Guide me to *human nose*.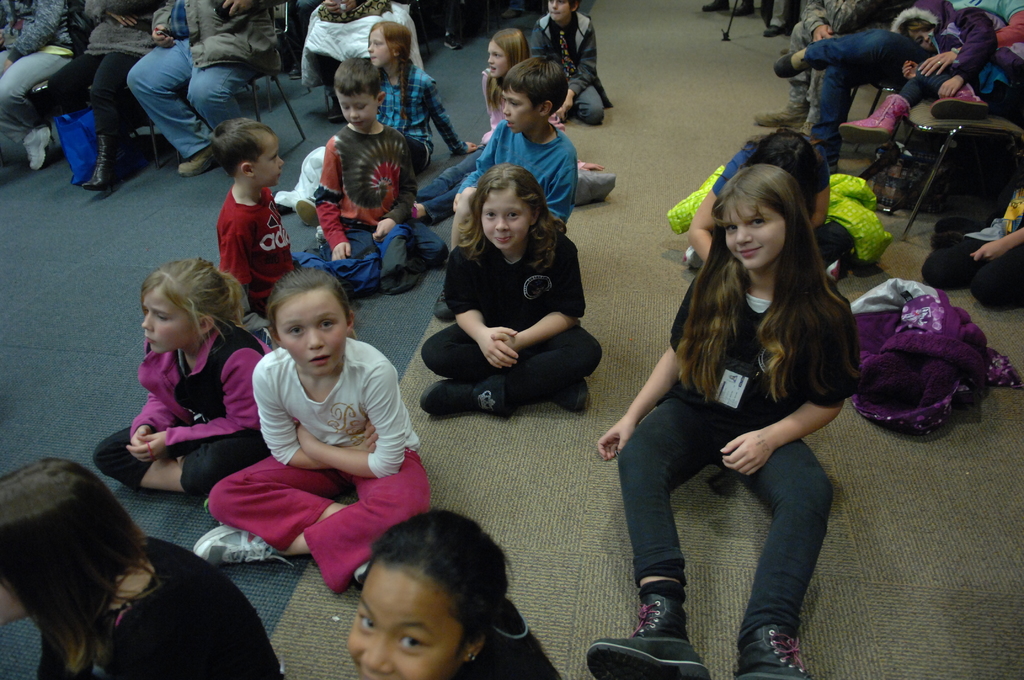
Guidance: [left=504, top=102, right=512, bottom=117].
